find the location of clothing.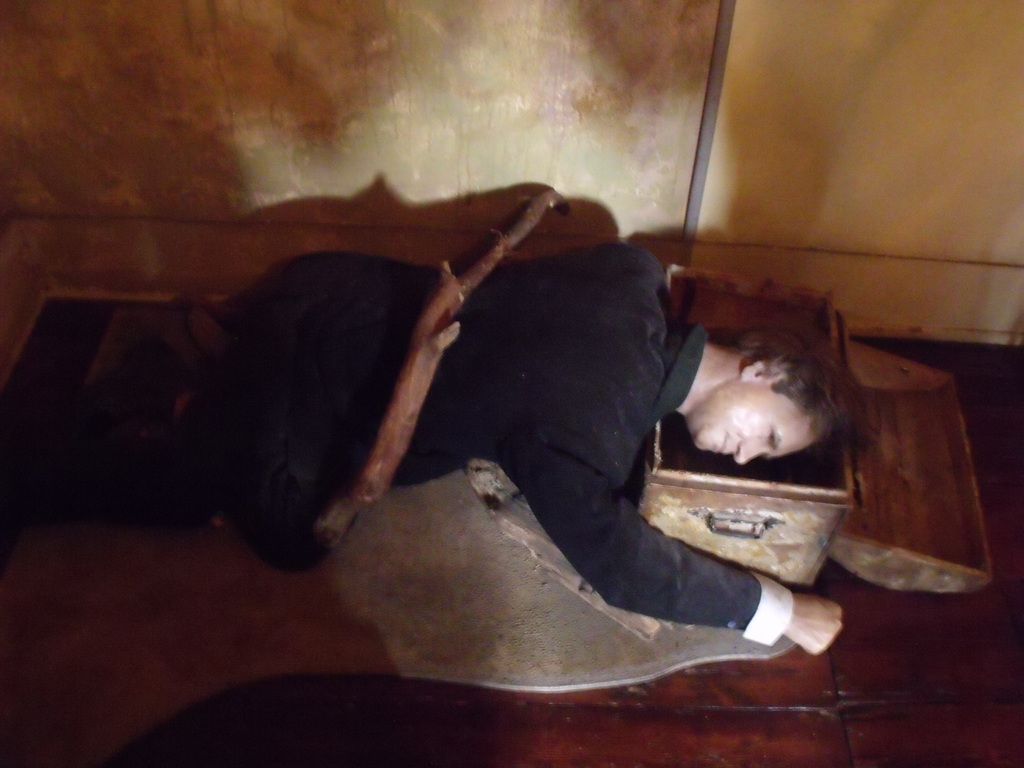
Location: box(160, 245, 808, 653).
